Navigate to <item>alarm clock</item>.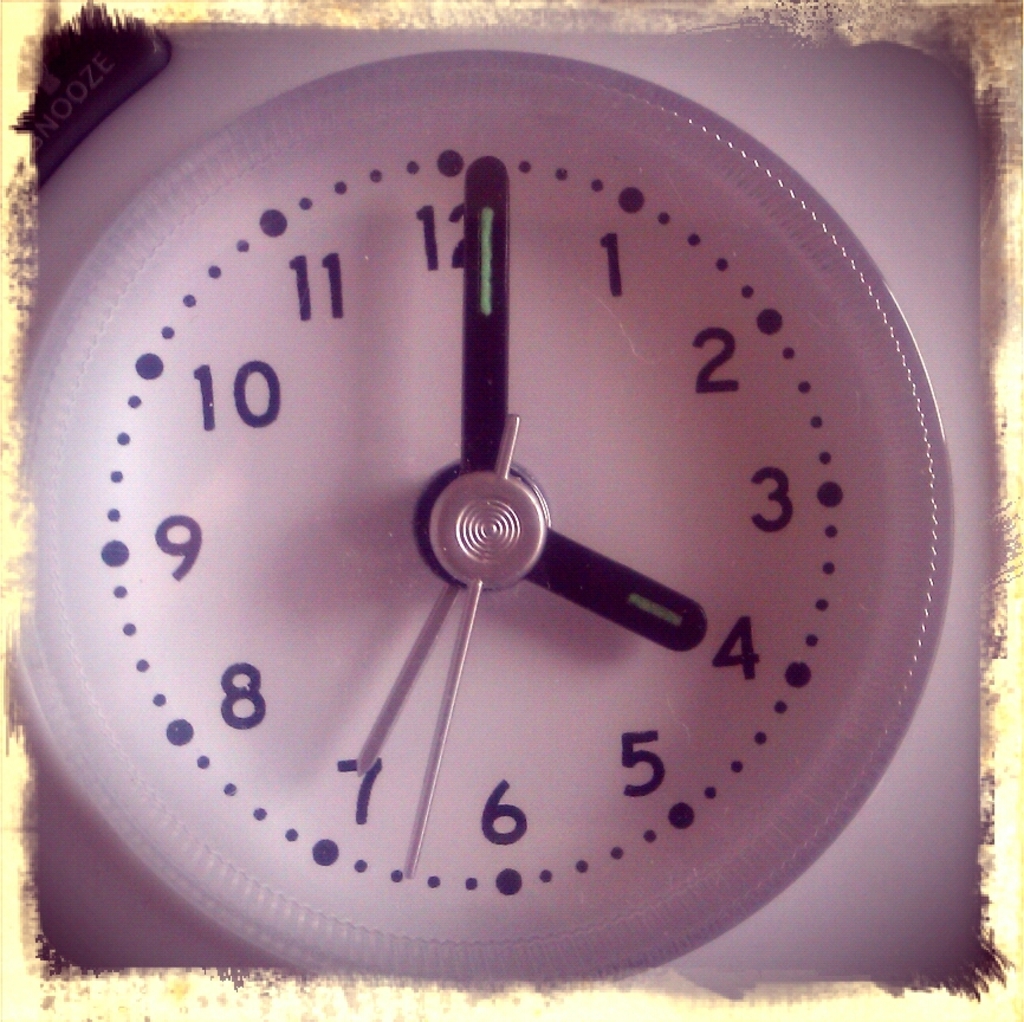
Navigation target: [x1=0, y1=17, x2=987, y2=1021].
